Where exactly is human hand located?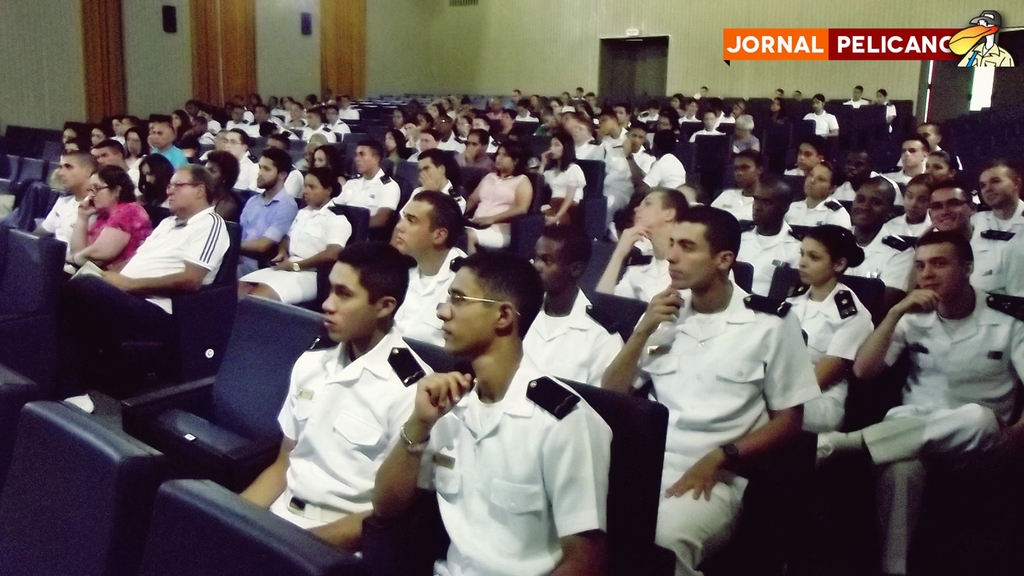
Its bounding box is 470:214:495:227.
